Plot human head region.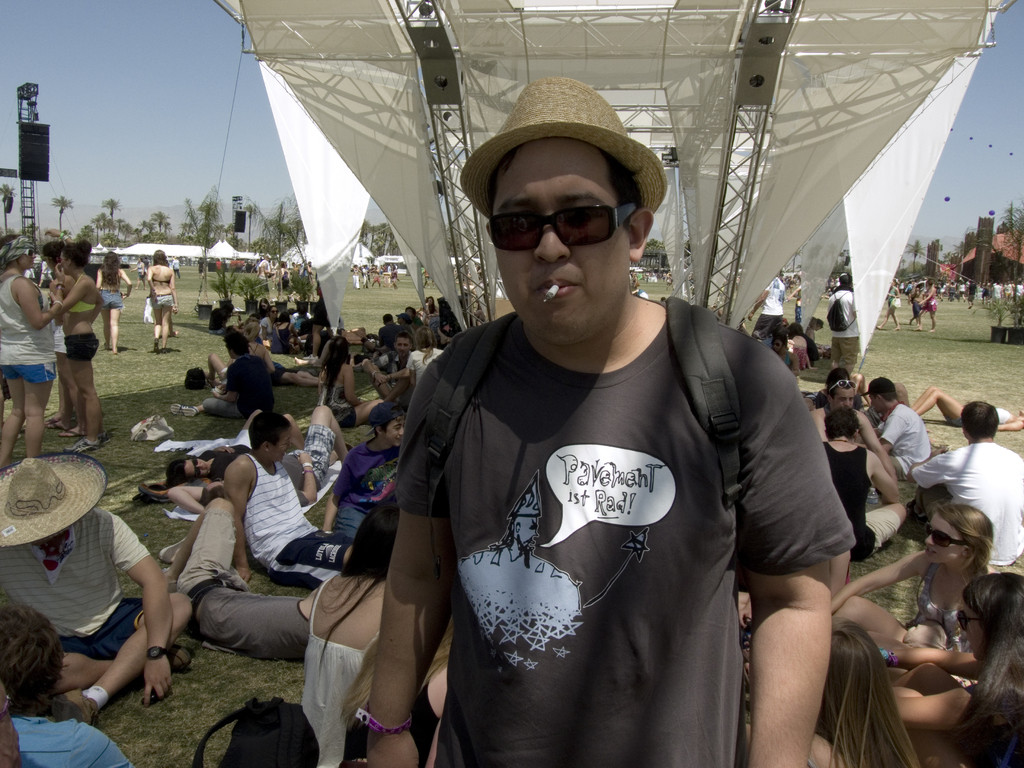
Plotted at 168, 455, 213, 483.
